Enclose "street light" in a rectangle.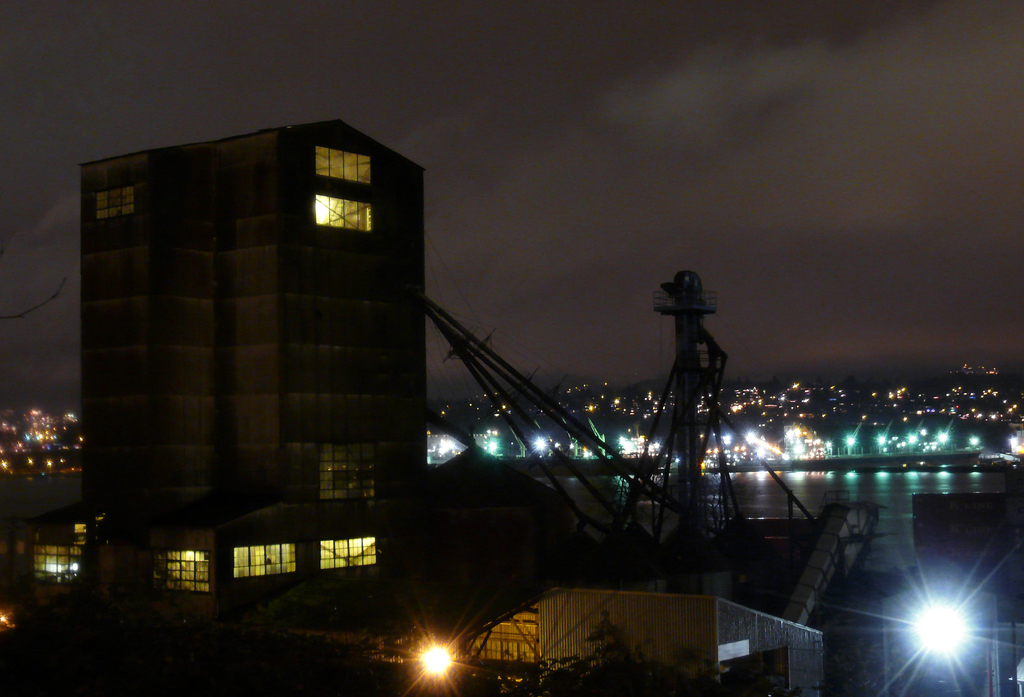
<region>870, 433, 886, 452</region>.
